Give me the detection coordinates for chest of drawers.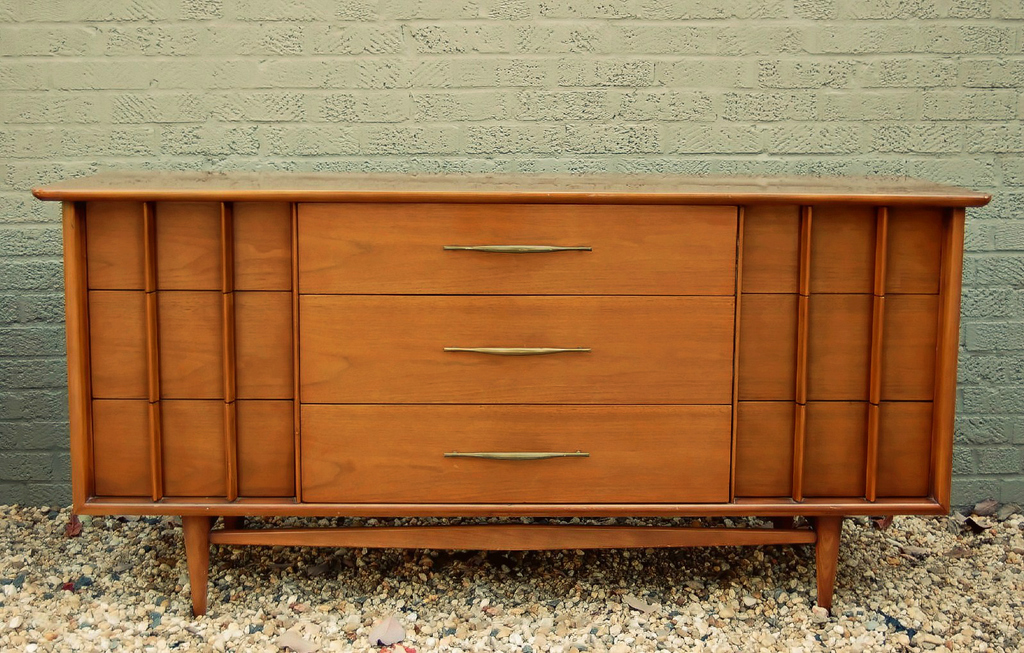
31 169 993 620.
